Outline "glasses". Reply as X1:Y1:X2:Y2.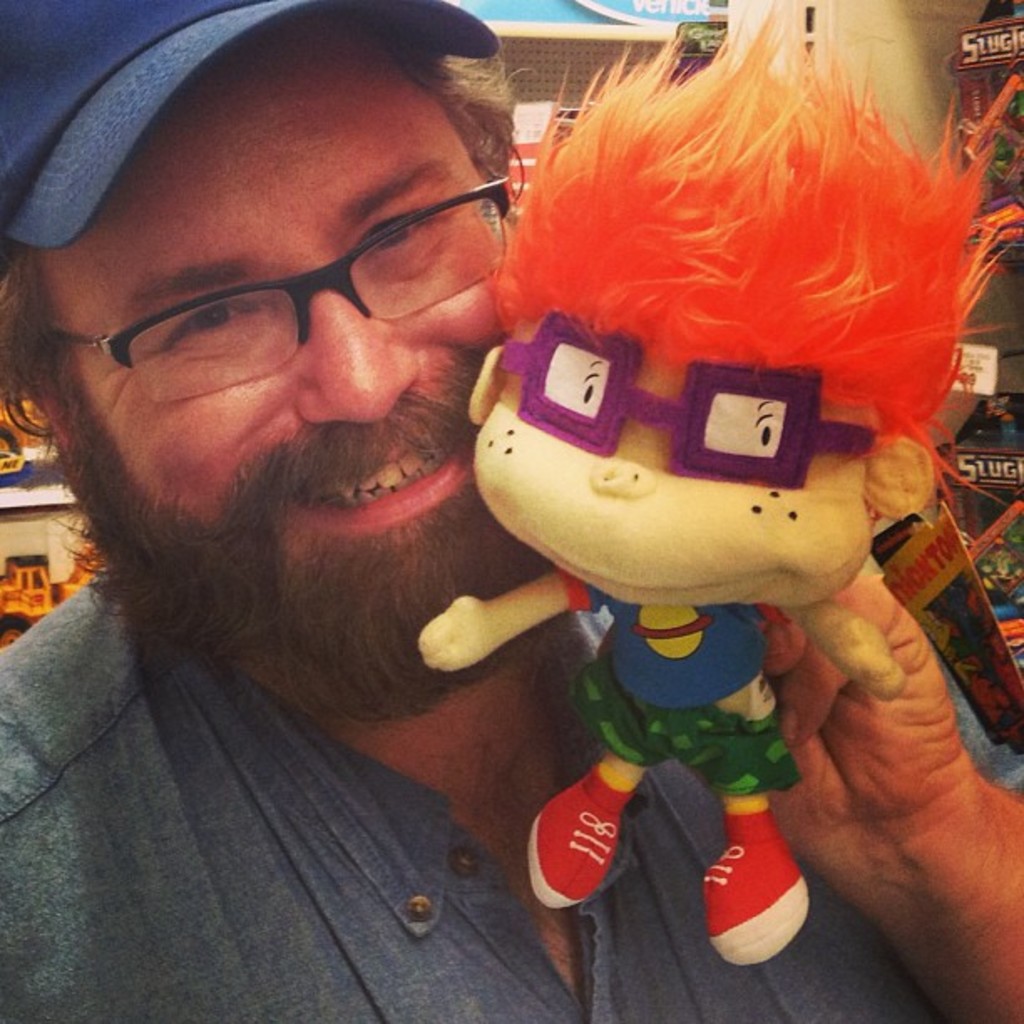
62:182:529:381.
